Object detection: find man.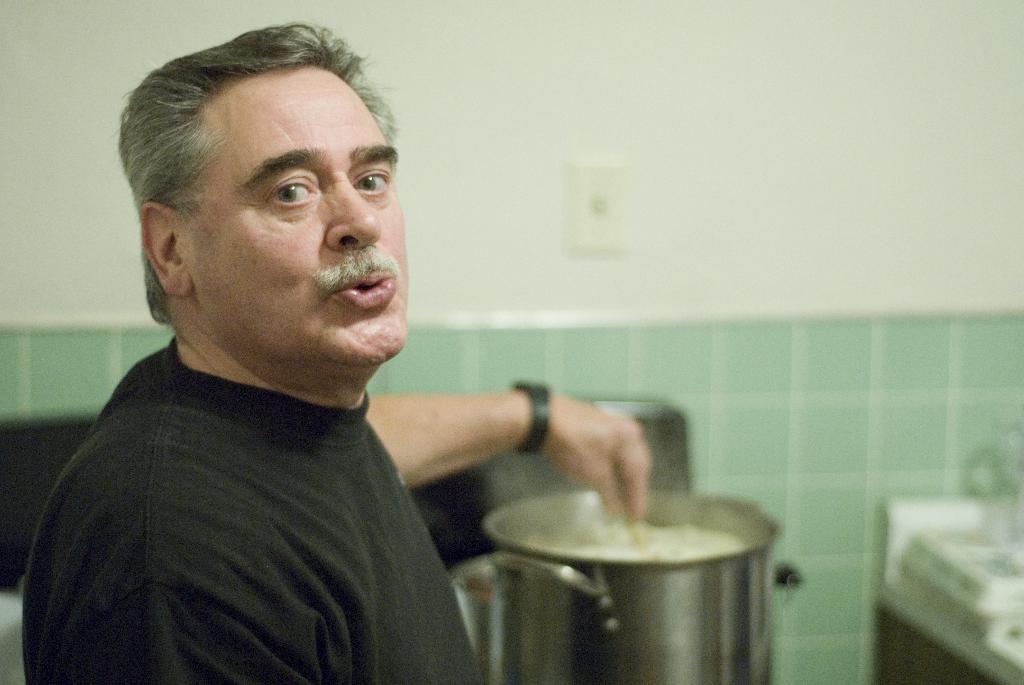
[13,45,692,663].
